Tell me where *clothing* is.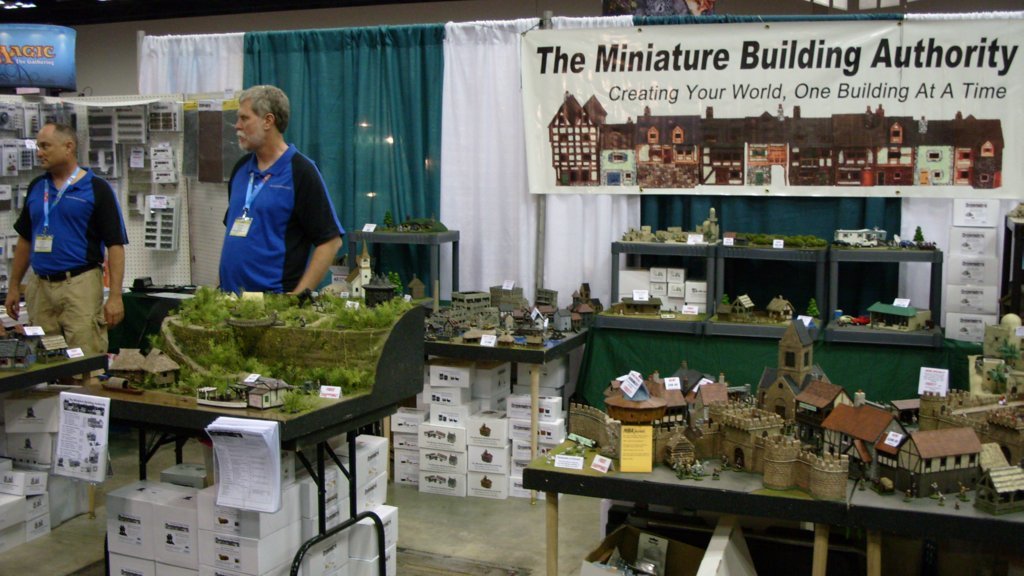
*clothing* is at [left=10, top=130, right=121, bottom=355].
